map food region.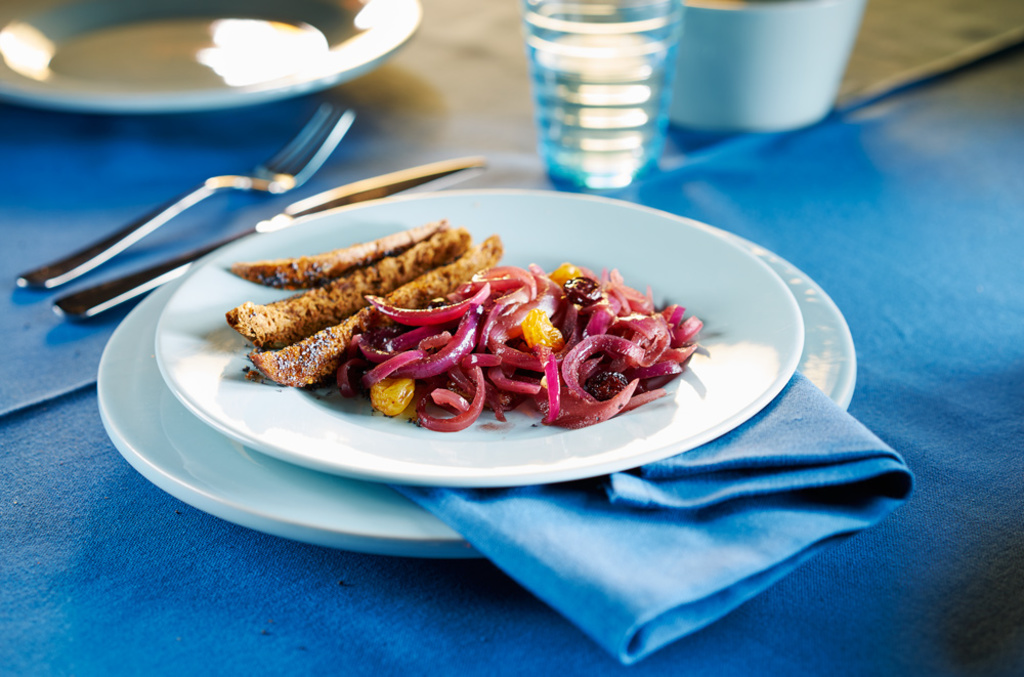
Mapped to (x1=222, y1=228, x2=693, y2=435).
